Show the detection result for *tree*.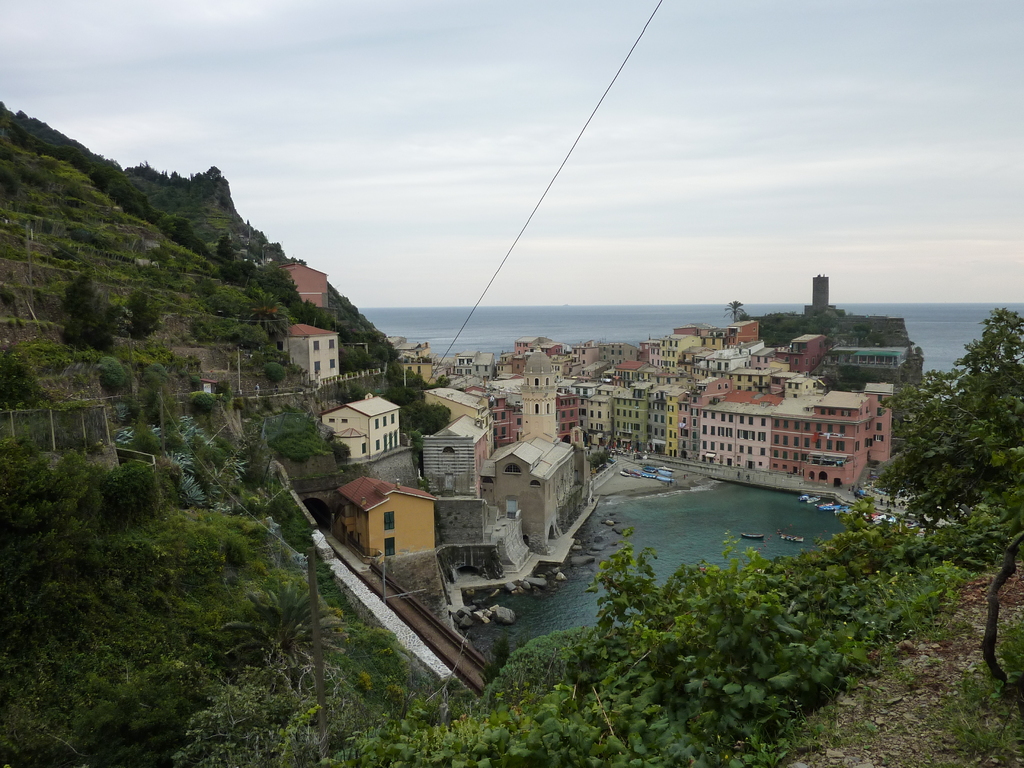
bbox=[721, 296, 745, 323].
